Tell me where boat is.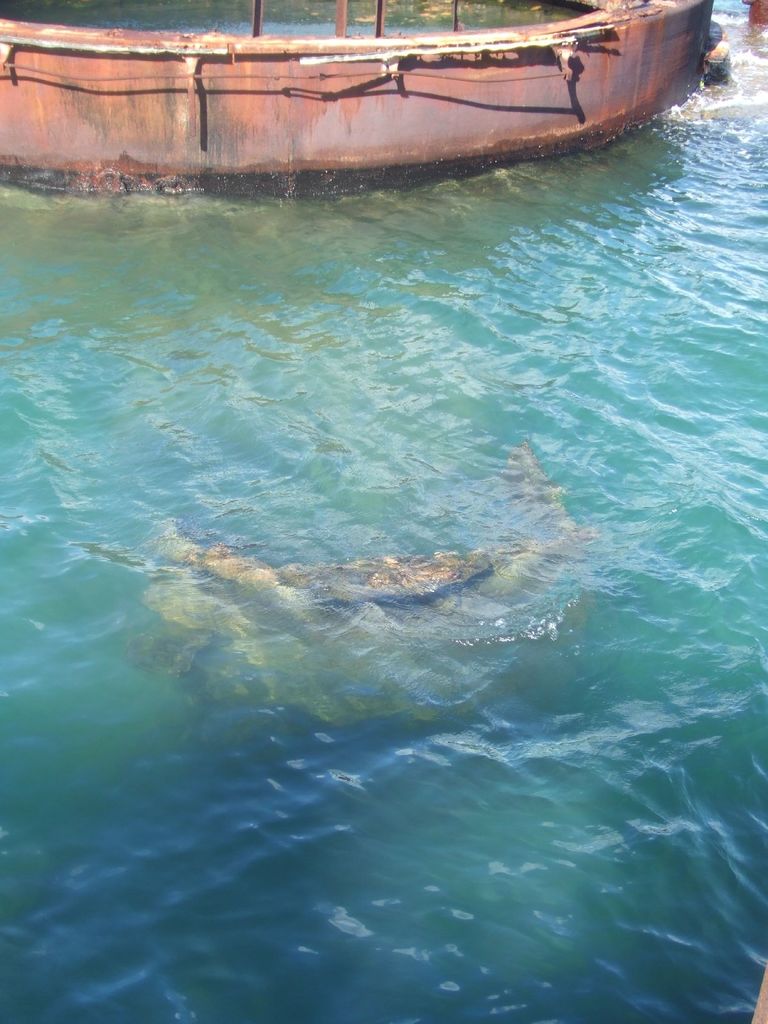
boat is at left=0, top=0, right=715, bottom=190.
